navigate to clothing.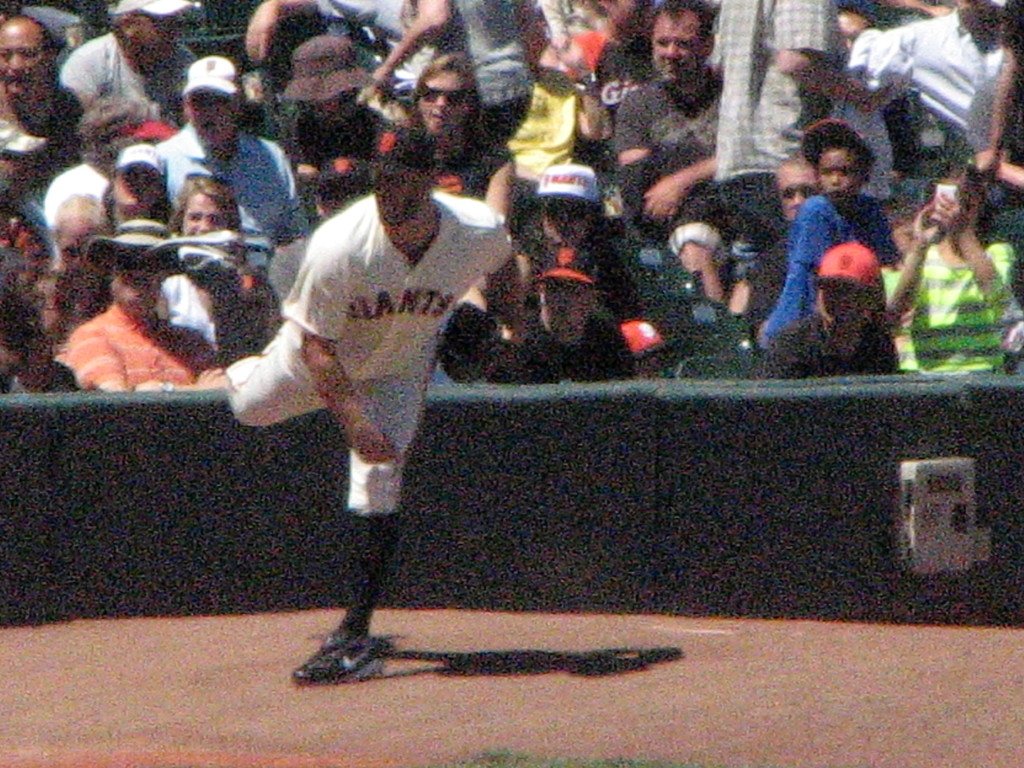
Navigation target: 868 18 1023 191.
